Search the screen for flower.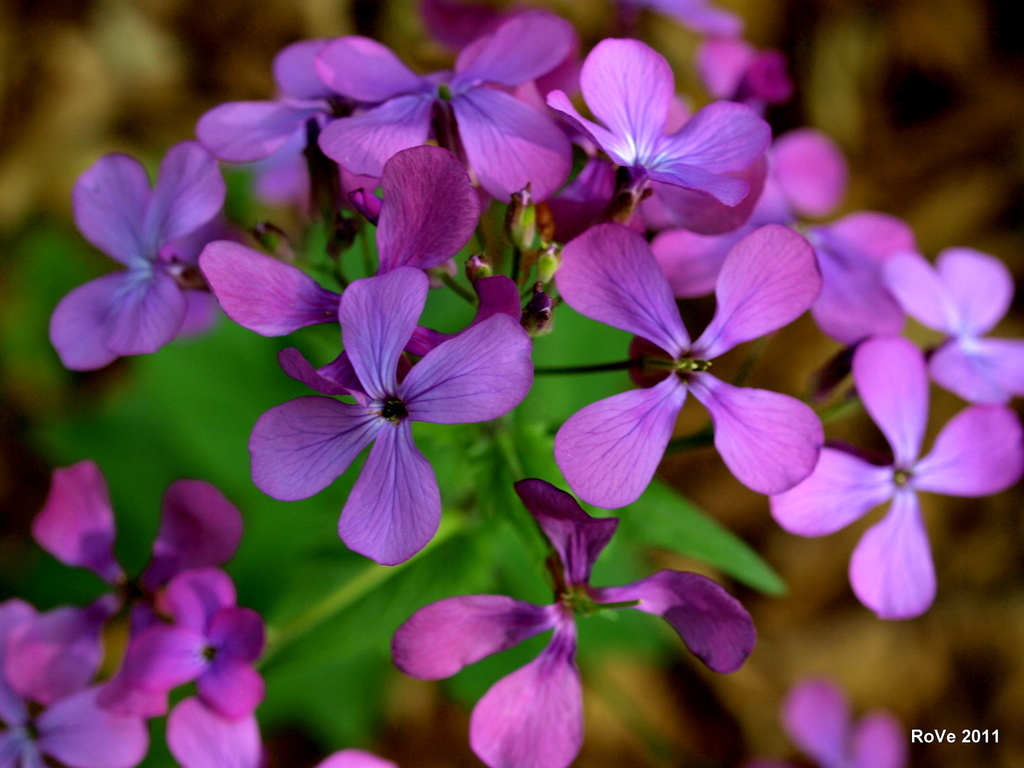
Found at select_region(196, 147, 521, 399).
